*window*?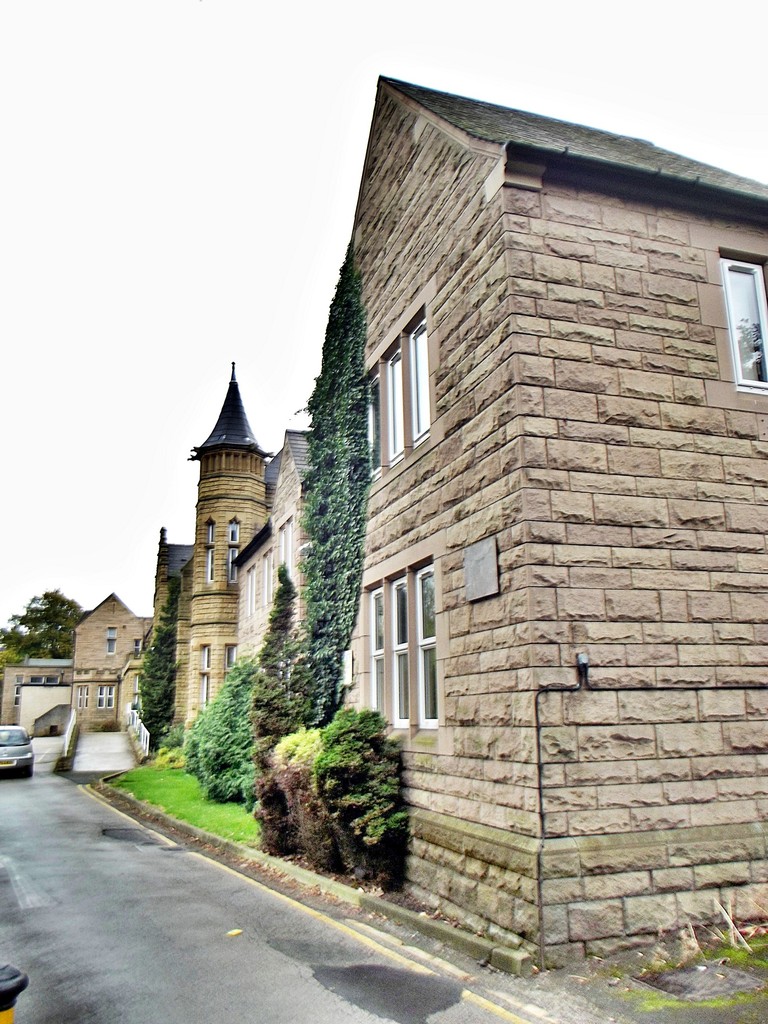
<bbox>203, 646, 210, 666</bbox>
